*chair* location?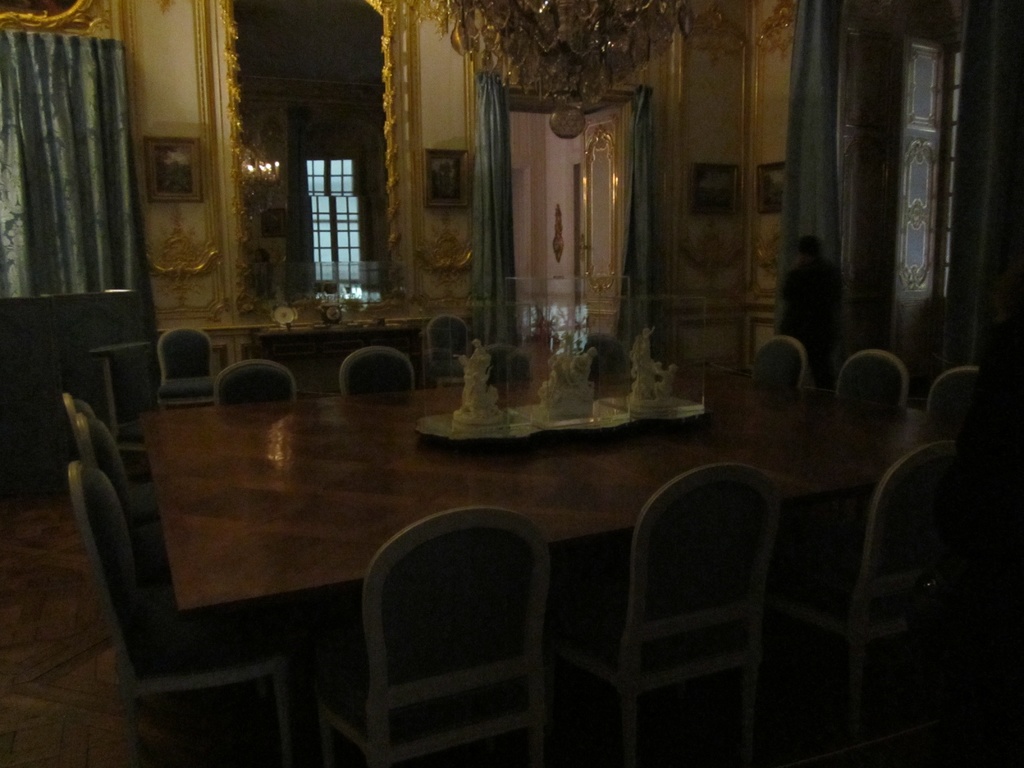
(749,344,805,388)
